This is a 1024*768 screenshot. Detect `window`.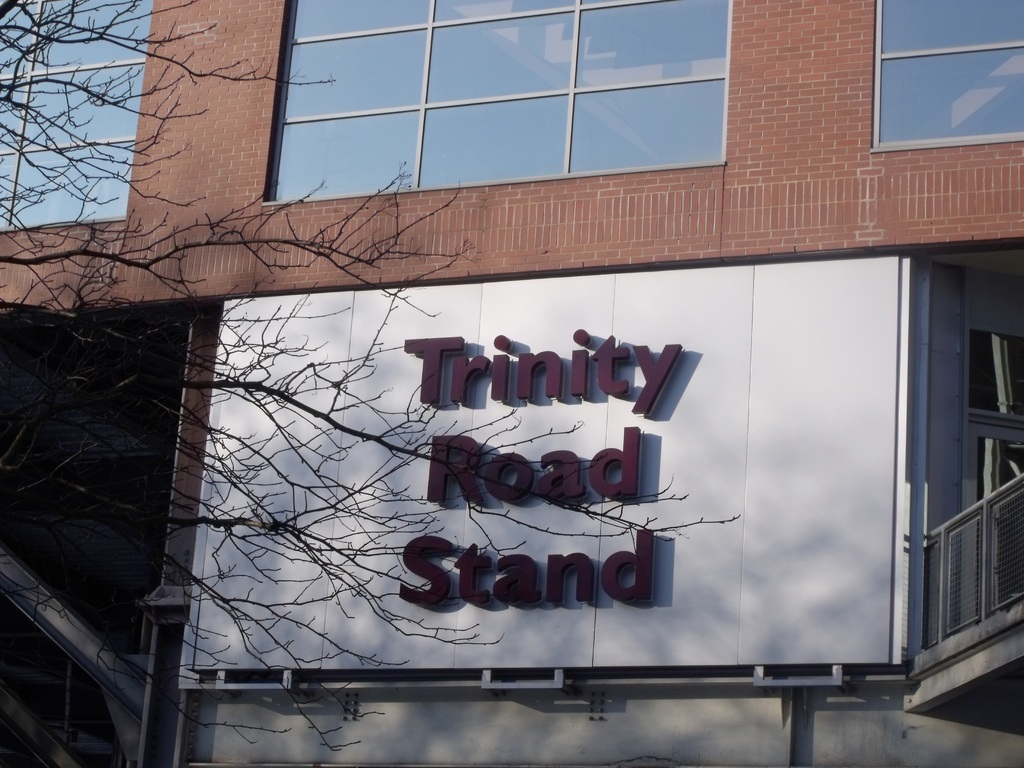
[259,0,737,202].
